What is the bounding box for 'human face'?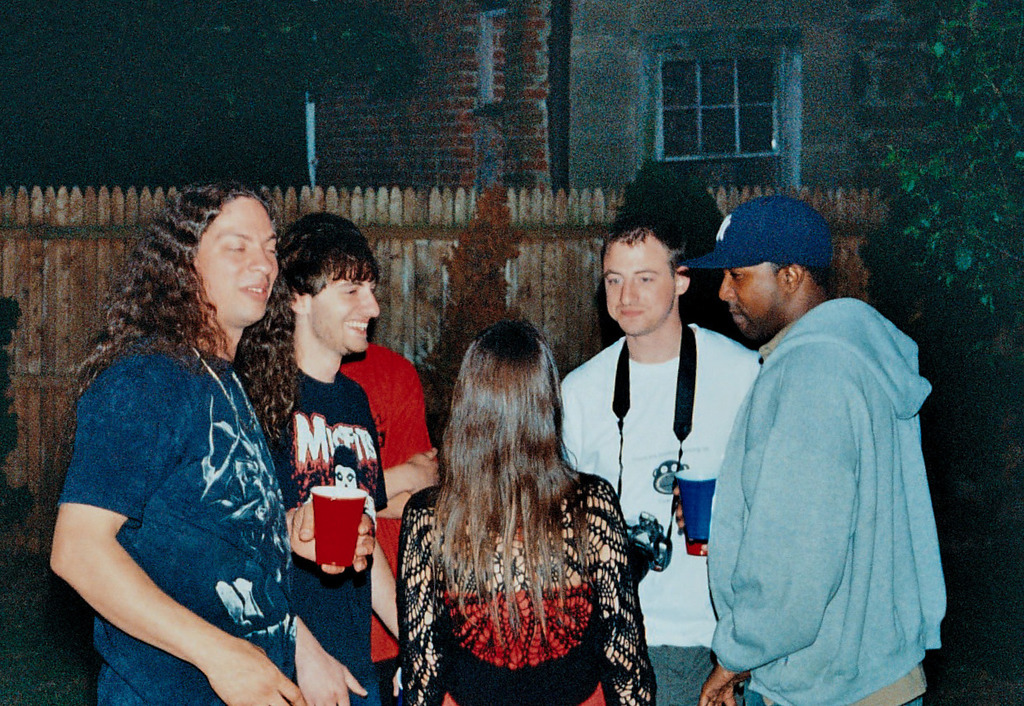
bbox=(721, 264, 787, 338).
